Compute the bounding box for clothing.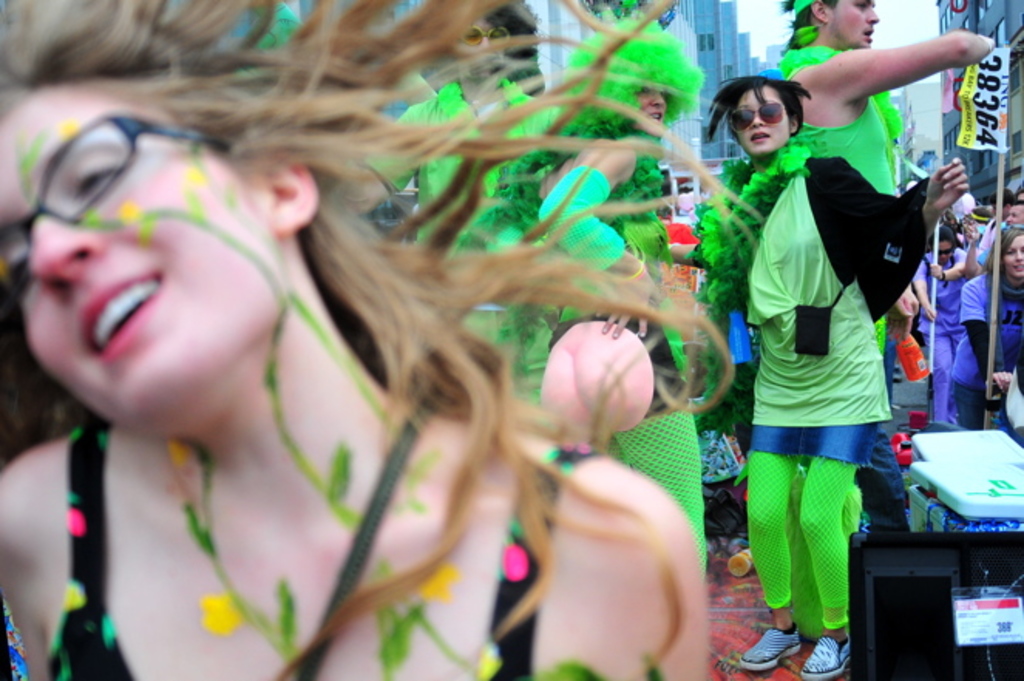
(x1=720, y1=158, x2=938, y2=642).
